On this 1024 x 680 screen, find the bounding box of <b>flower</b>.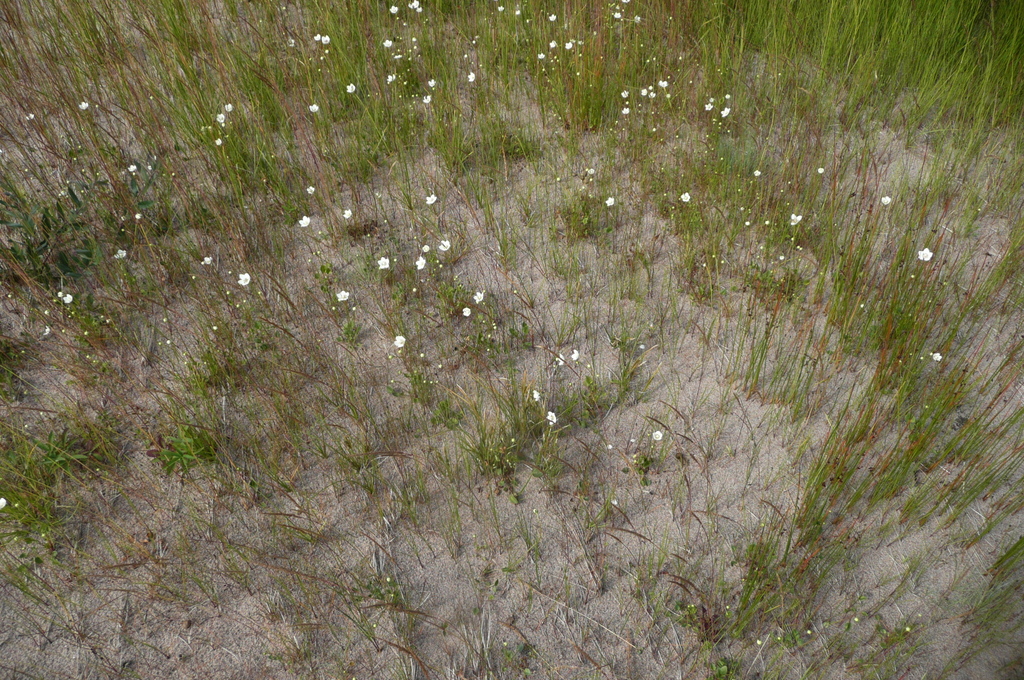
Bounding box: [x1=547, y1=36, x2=559, y2=50].
